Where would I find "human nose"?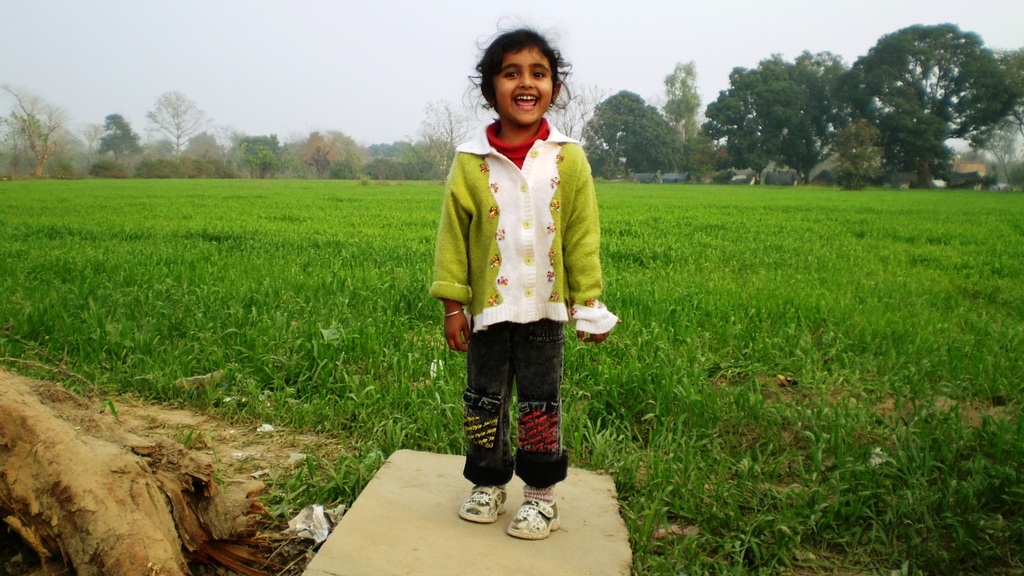
At bbox(516, 67, 534, 90).
